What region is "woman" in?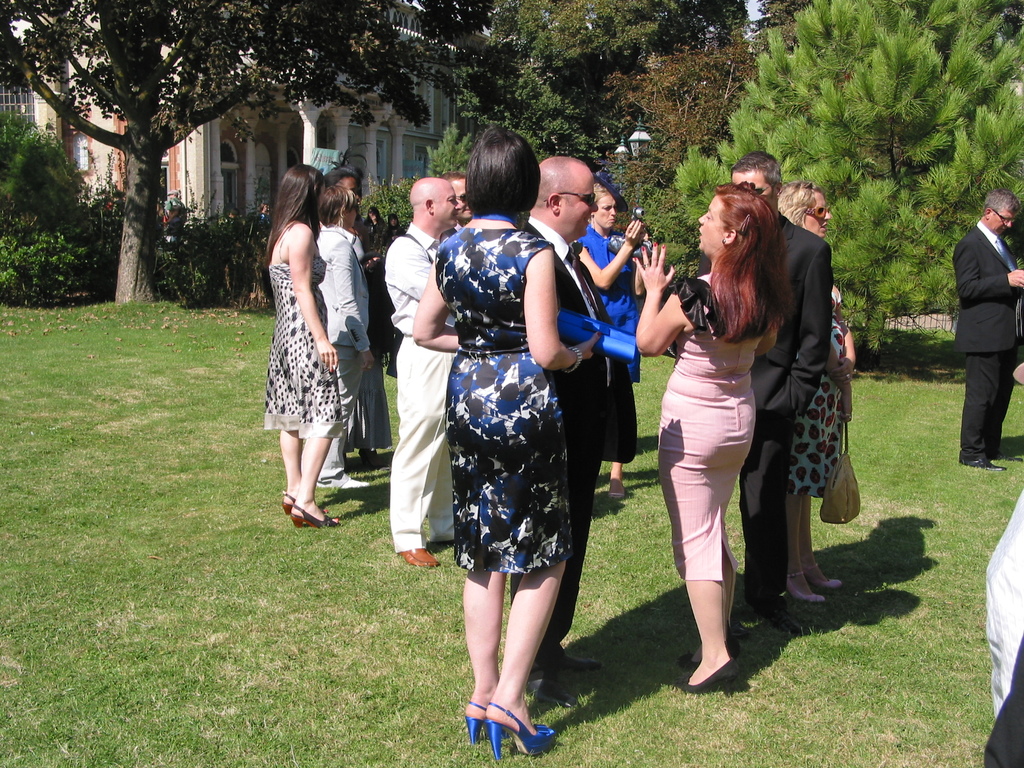
769/185/840/600.
